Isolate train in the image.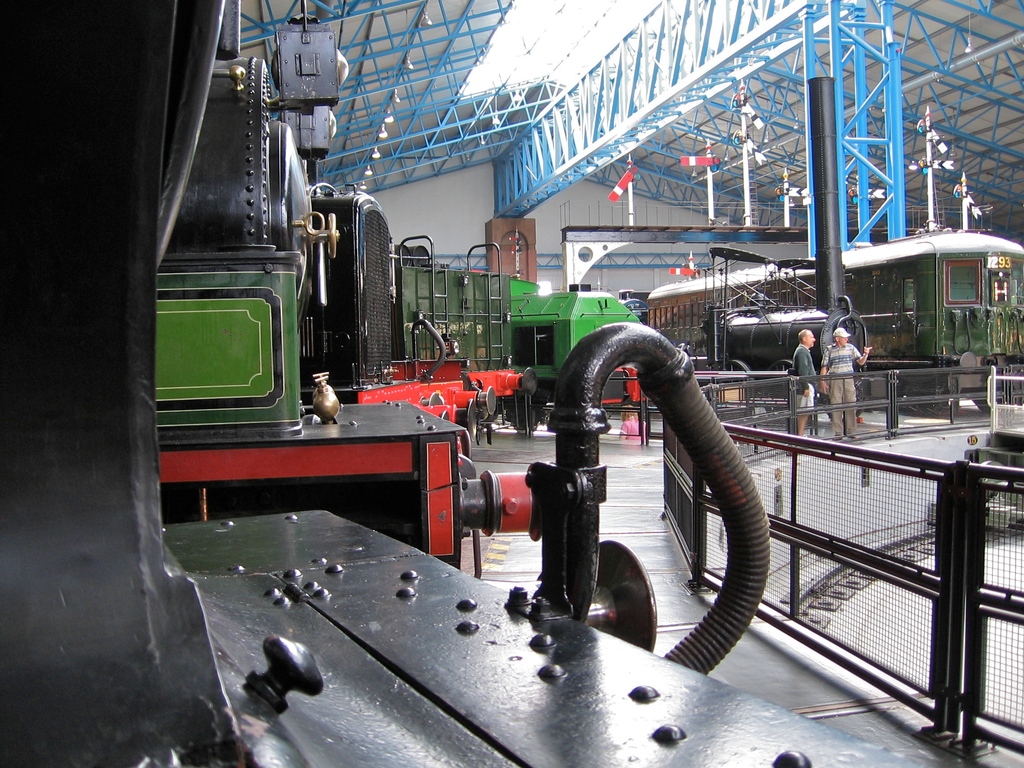
Isolated region: [left=647, top=225, right=1023, bottom=361].
